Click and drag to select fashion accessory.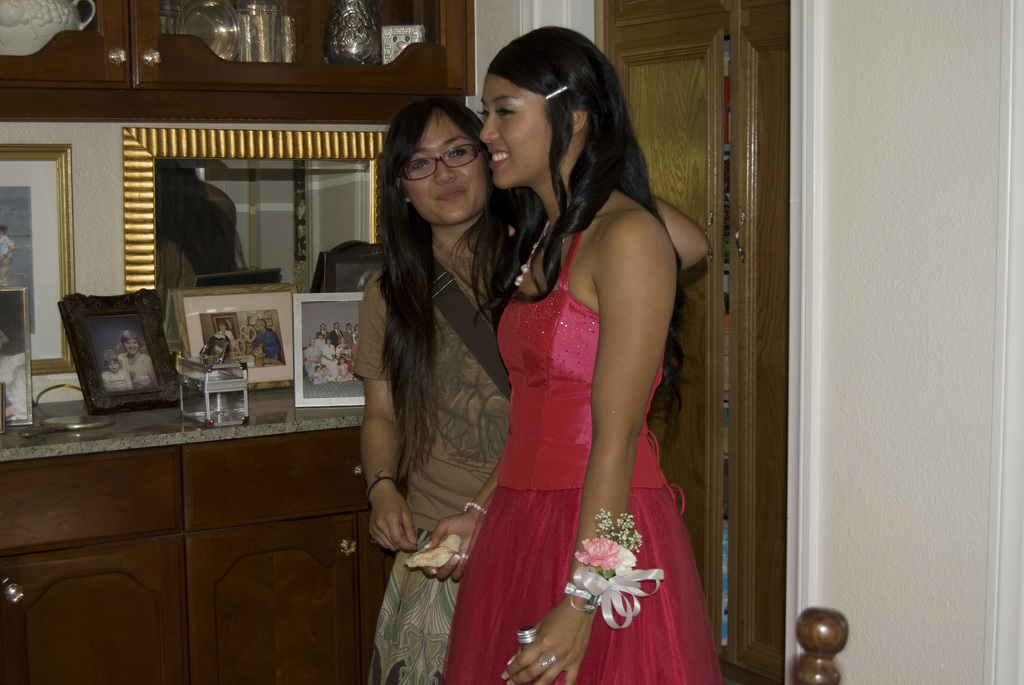
Selection: {"x1": 516, "y1": 217, "x2": 566, "y2": 284}.
